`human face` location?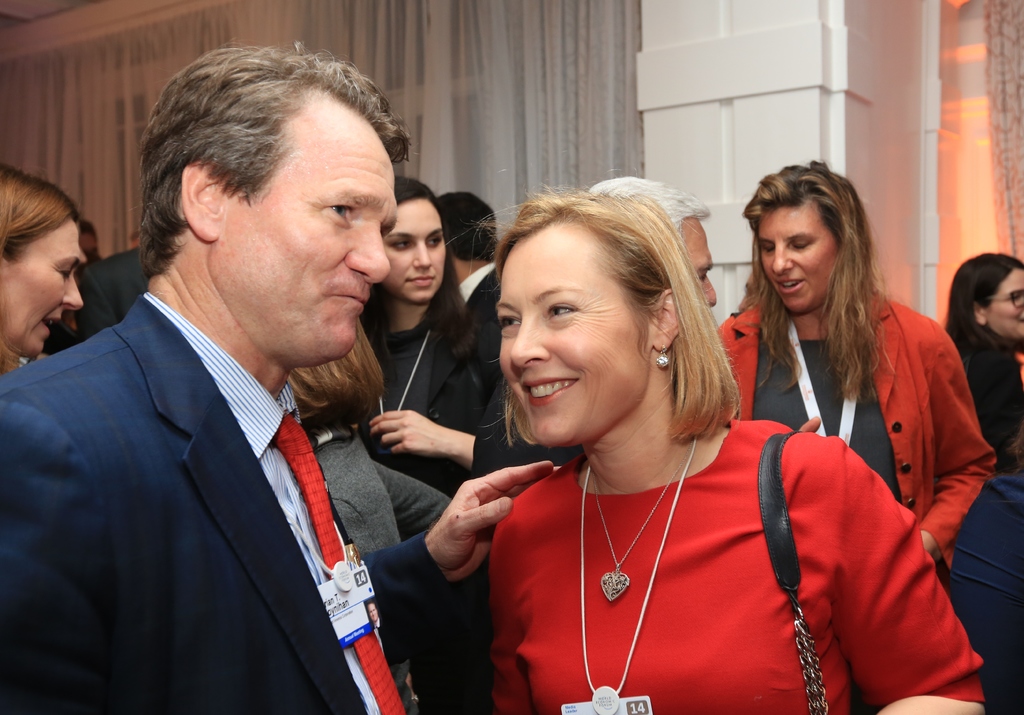
(x1=758, y1=210, x2=836, y2=314)
